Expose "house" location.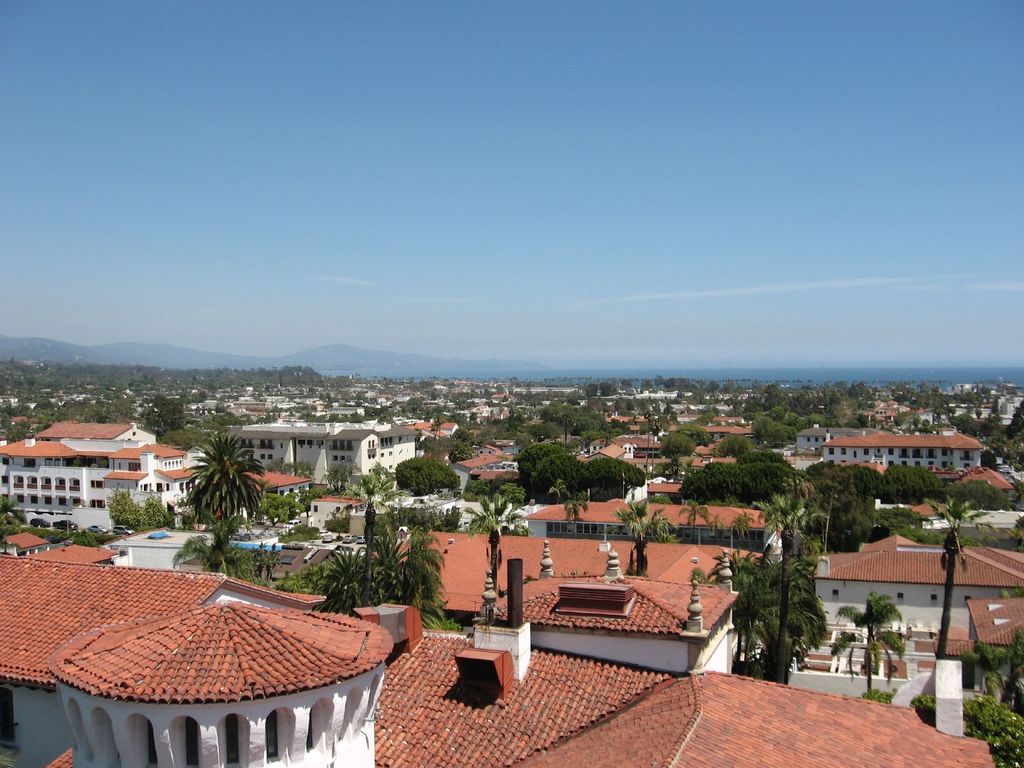
Exposed at 468/534/745/682.
